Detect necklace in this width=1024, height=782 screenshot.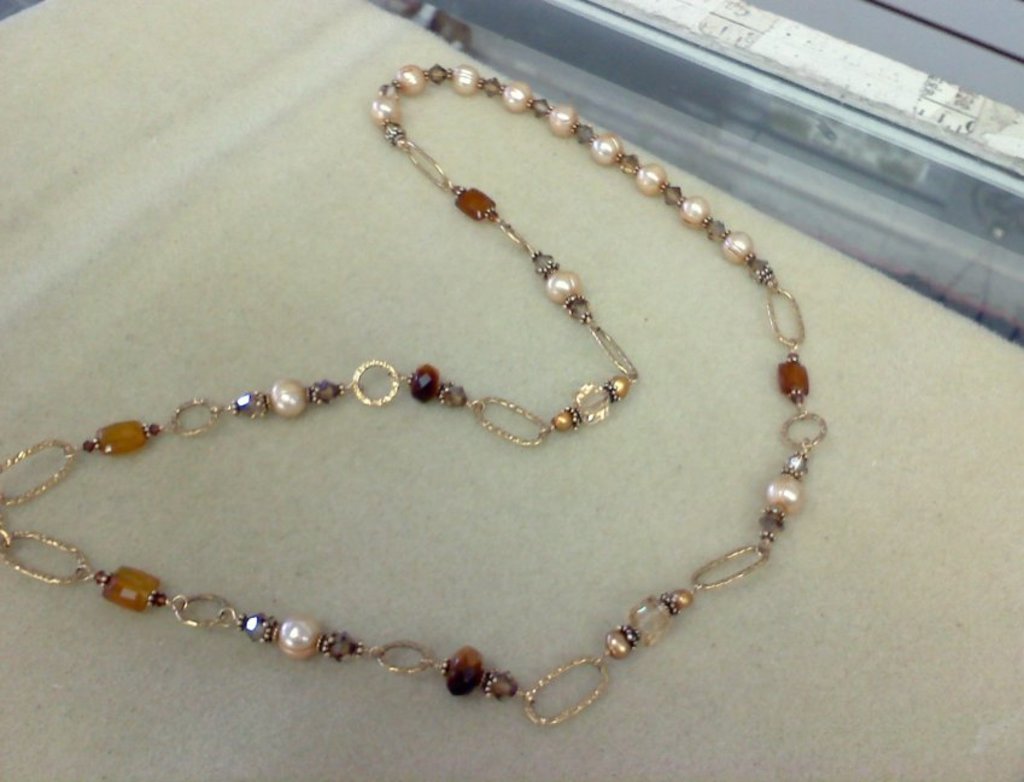
Detection: [57, 101, 861, 740].
